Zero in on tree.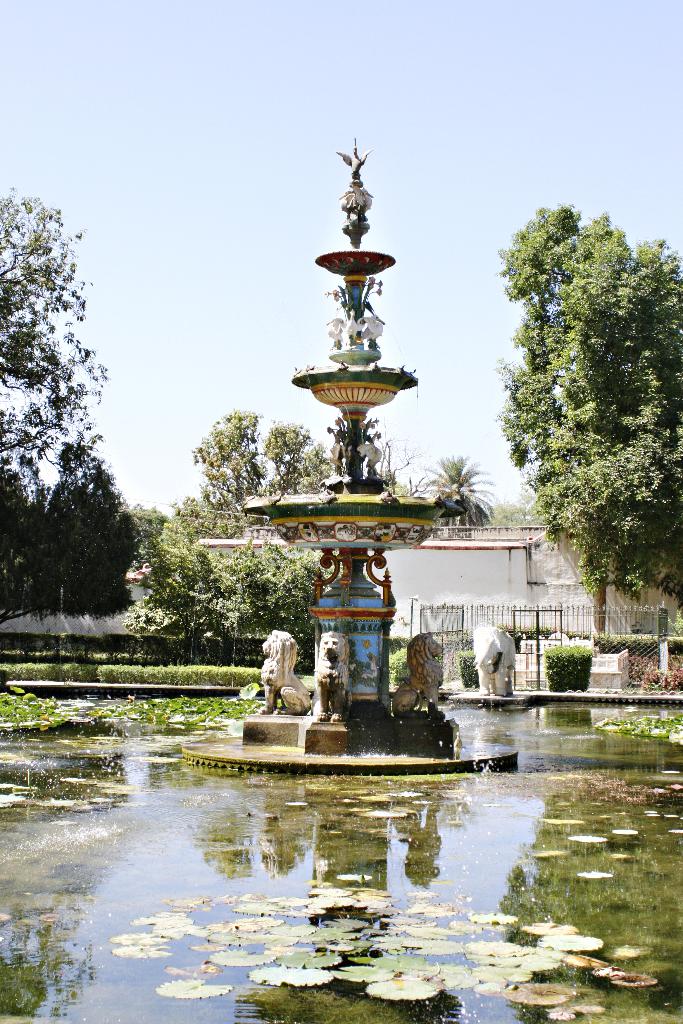
Zeroed in: detection(415, 452, 491, 544).
